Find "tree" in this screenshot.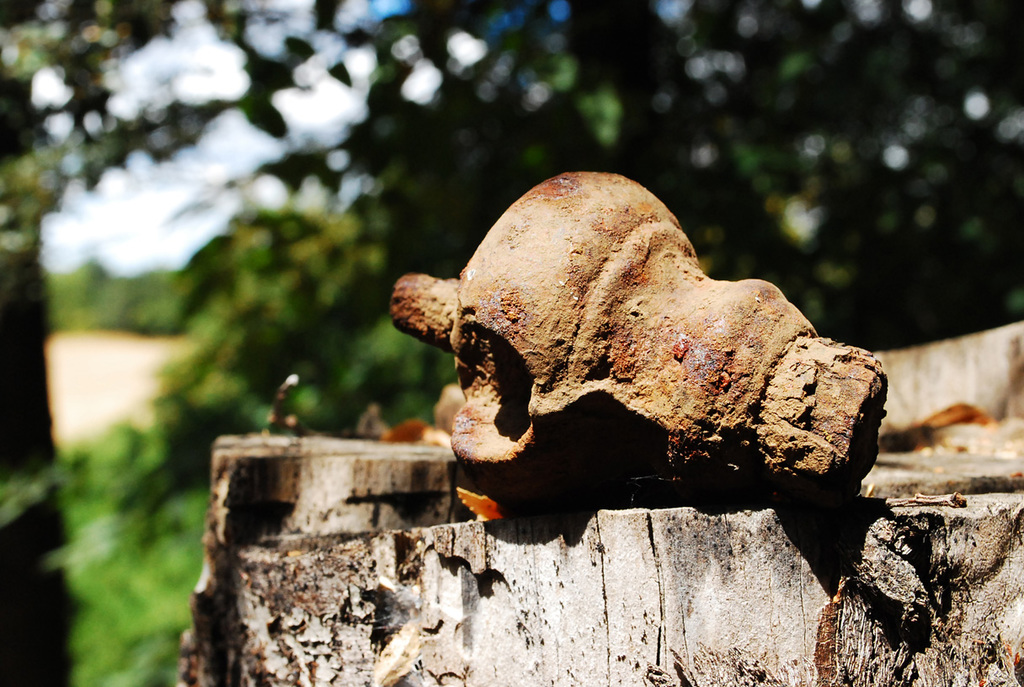
The bounding box for "tree" is <region>133, 209, 429, 524</region>.
